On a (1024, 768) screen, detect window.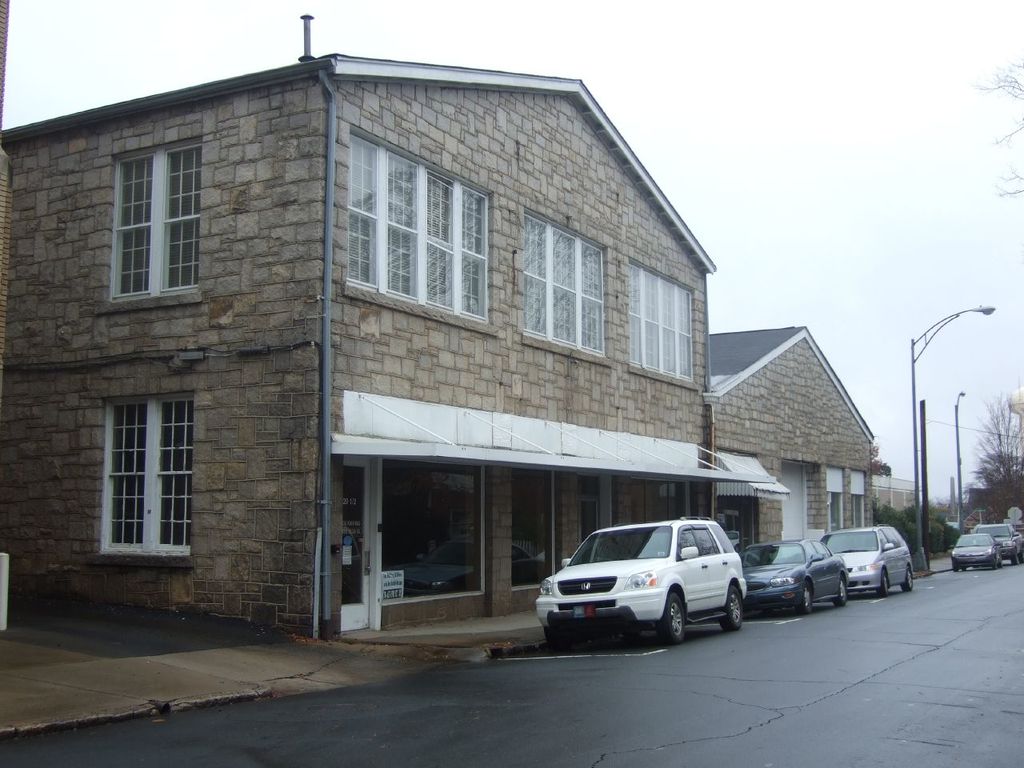
378,458,487,602.
